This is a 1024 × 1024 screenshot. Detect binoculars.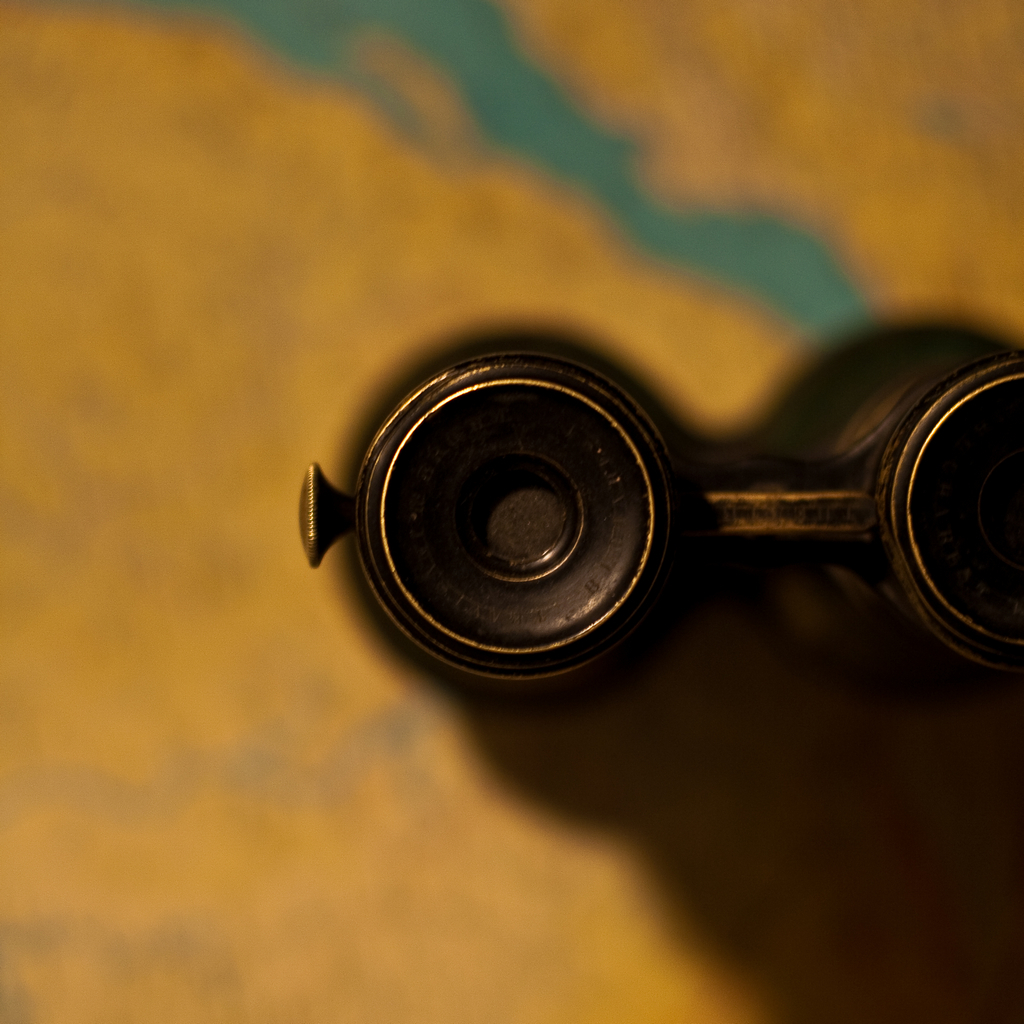
rect(268, 261, 1023, 612).
